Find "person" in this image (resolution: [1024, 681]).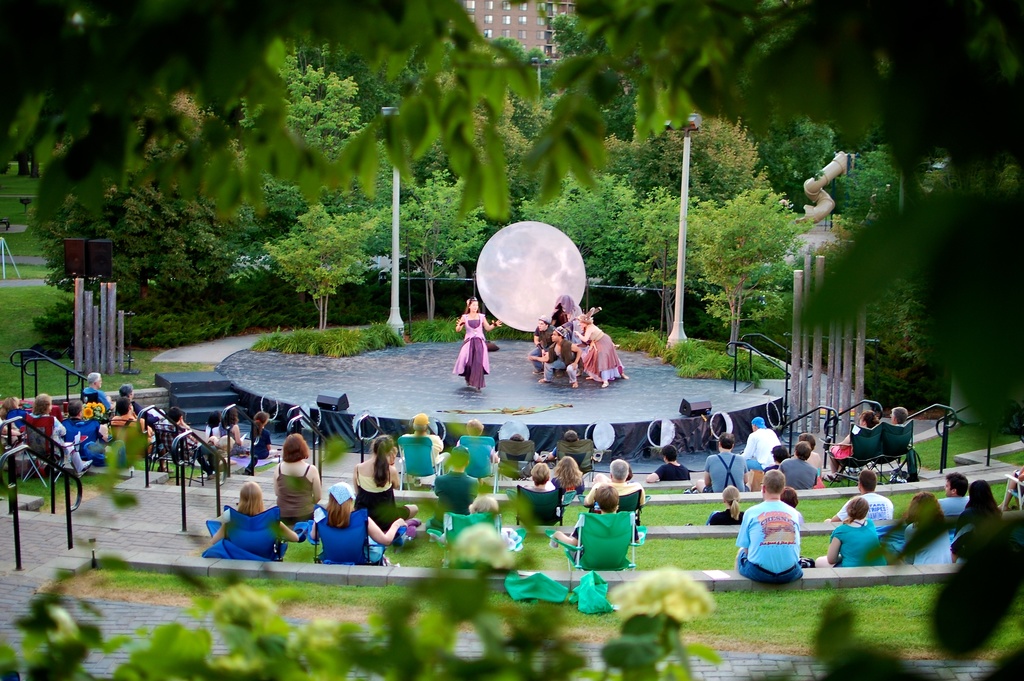
left=998, top=463, right=1023, bottom=509.
